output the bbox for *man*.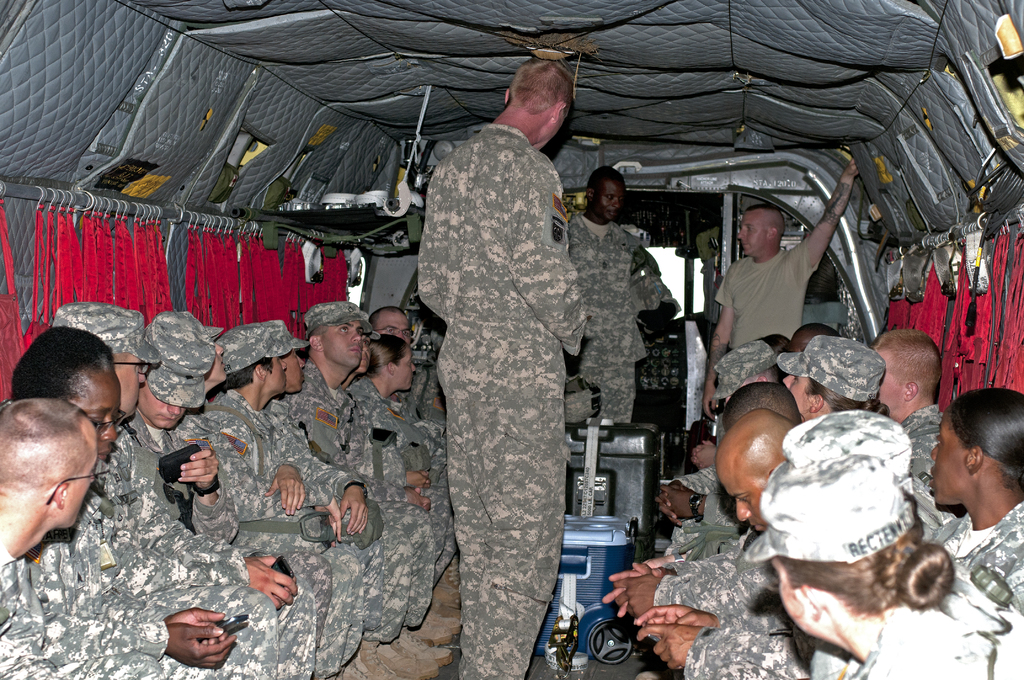
<box>701,161,861,420</box>.
